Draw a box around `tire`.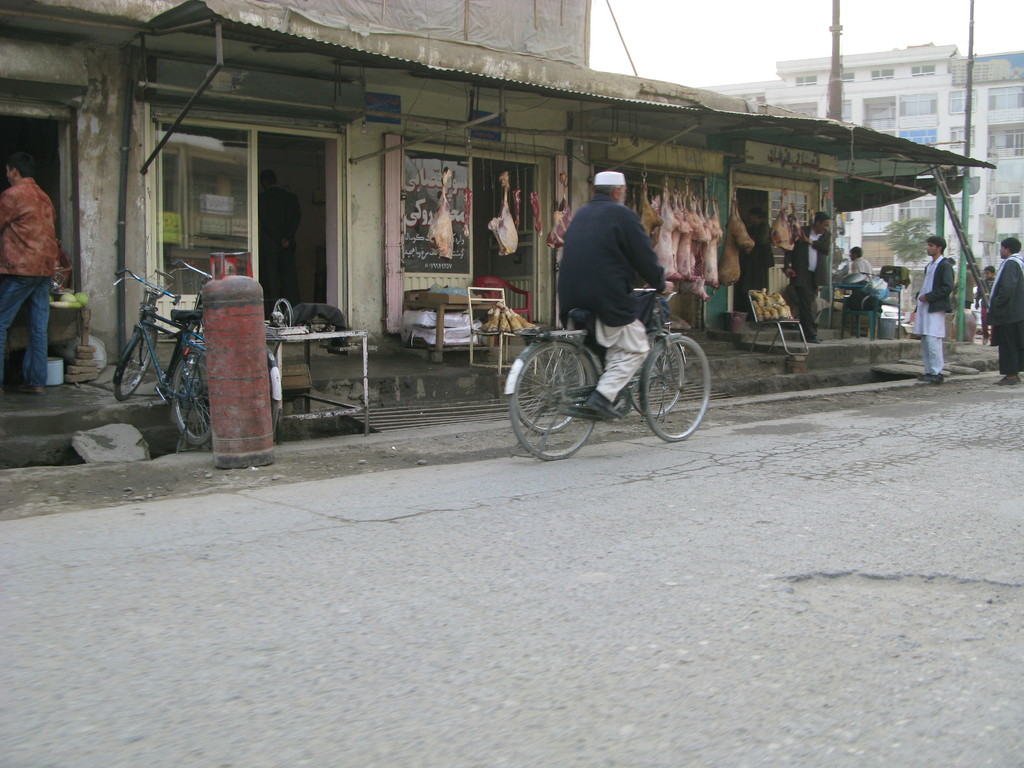
locate(113, 325, 154, 399).
